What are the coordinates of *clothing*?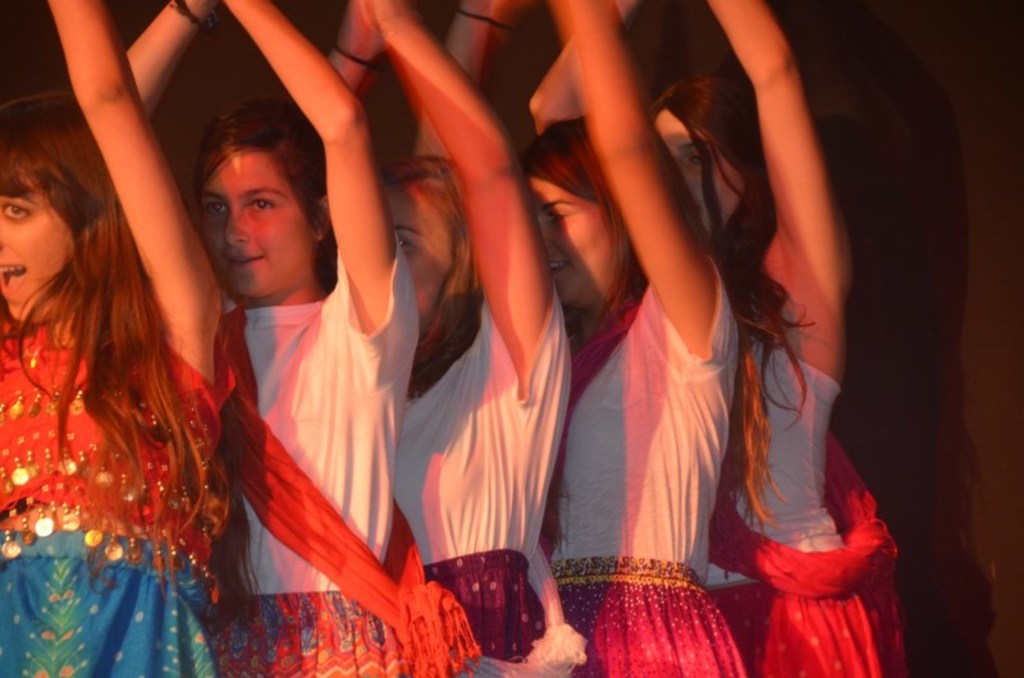
<box>0,319,223,677</box>.
